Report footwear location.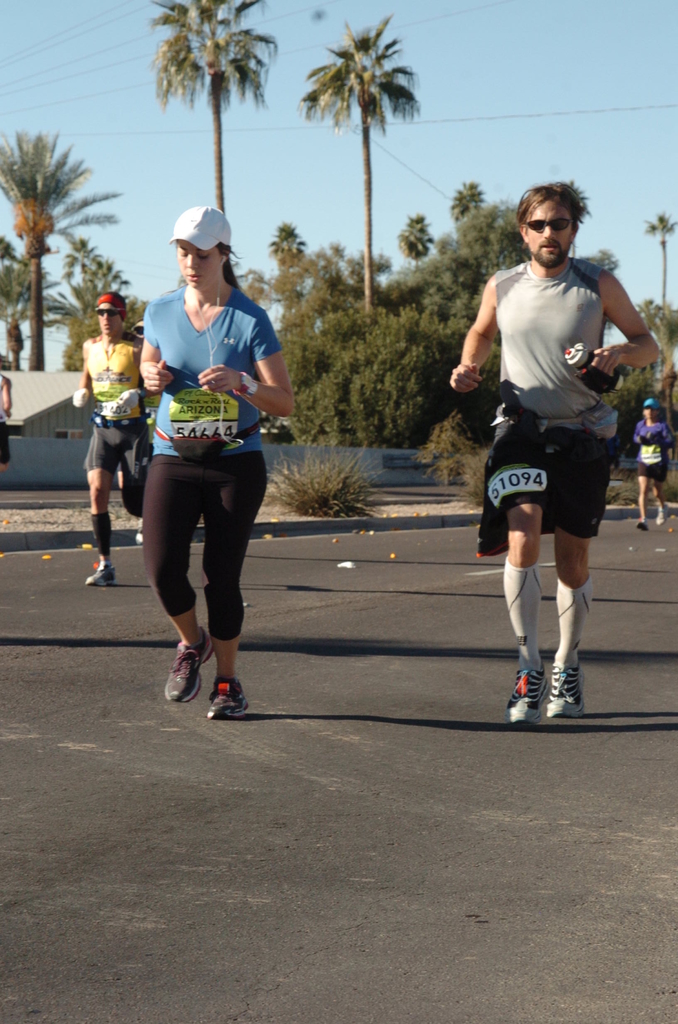
Report: [x1=164, y1=628, x2=213, y2=705].
